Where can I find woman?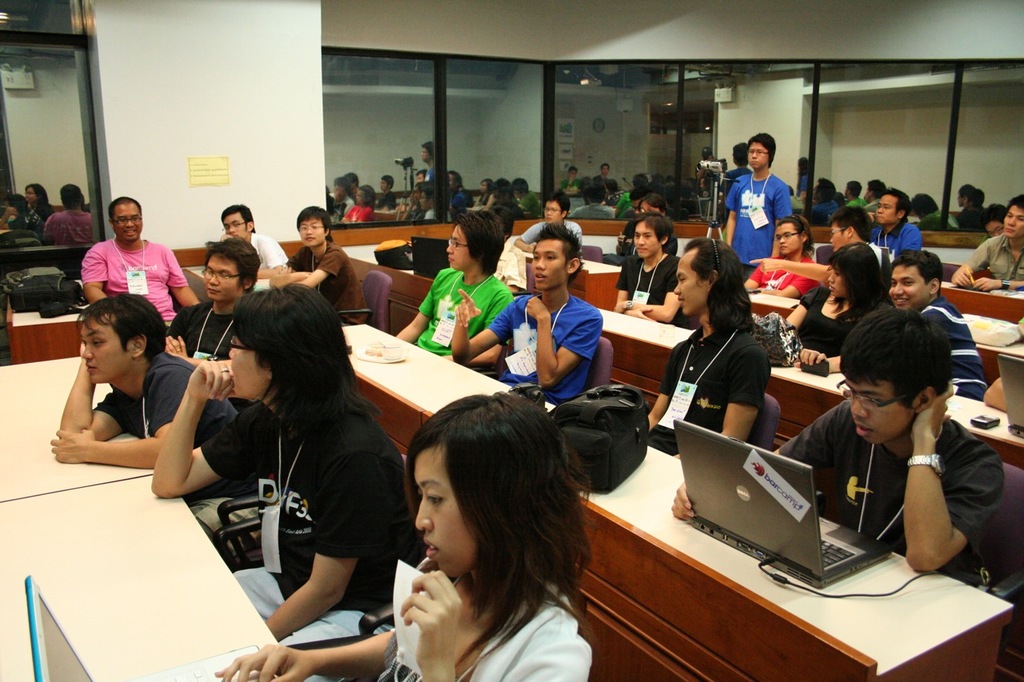
You can find it at left=786, top=241, right=898, bottom=375.
